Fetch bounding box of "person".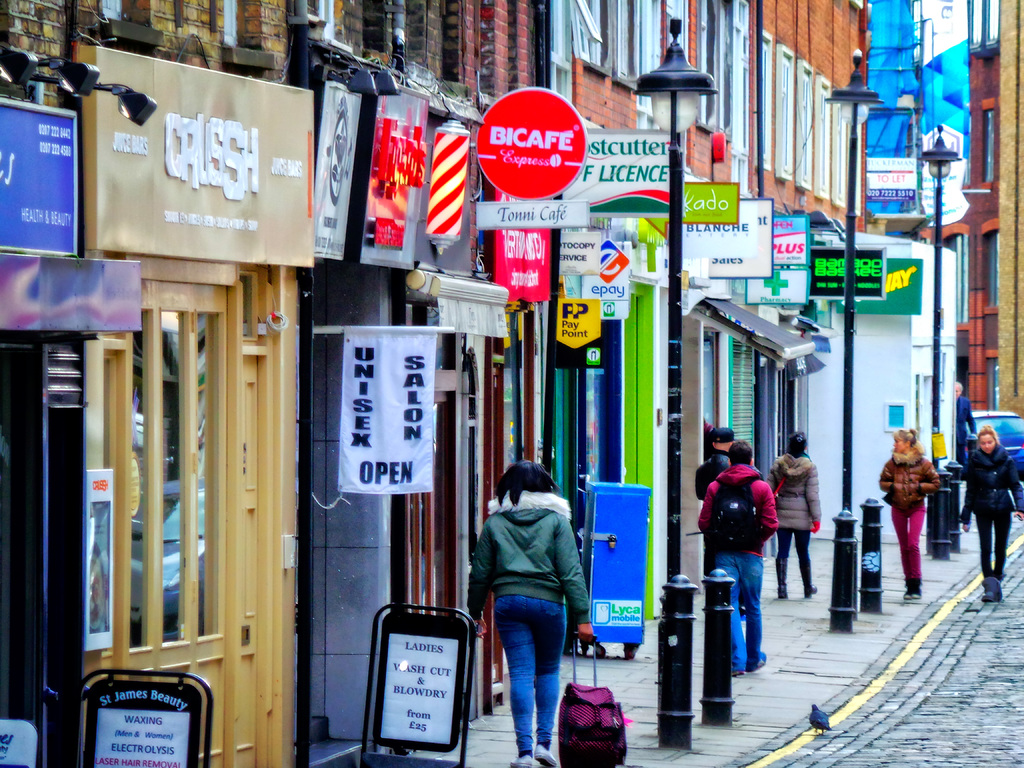
Bbox: [x1=945, y1=378, x2=970, y2=481].
